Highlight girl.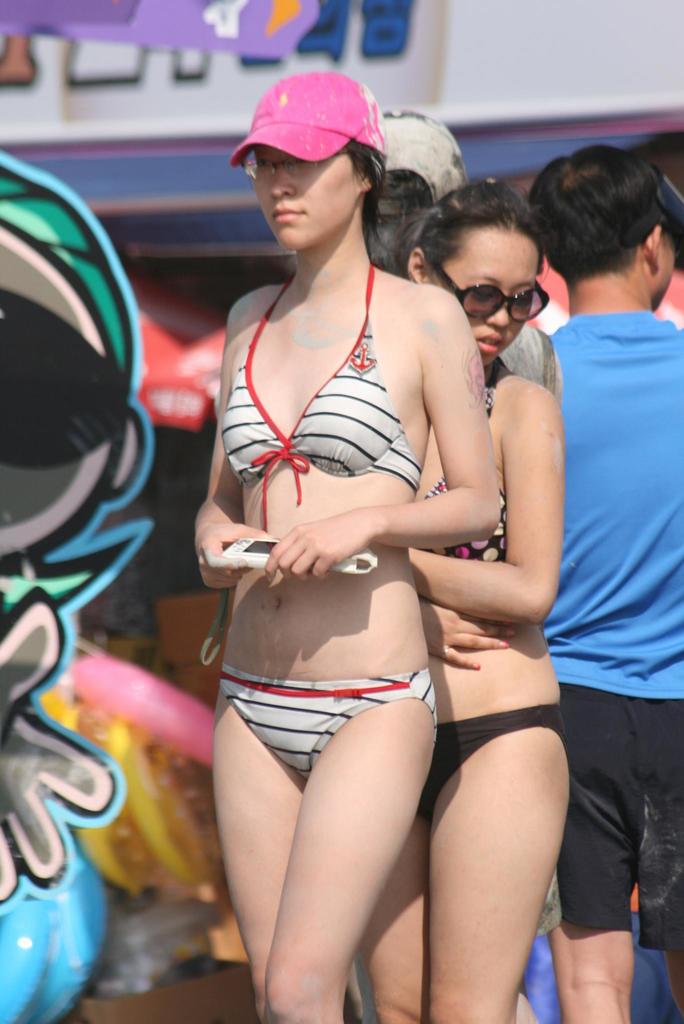
Highlighted region: left=372, top=178, right=565, bottom=1023.
